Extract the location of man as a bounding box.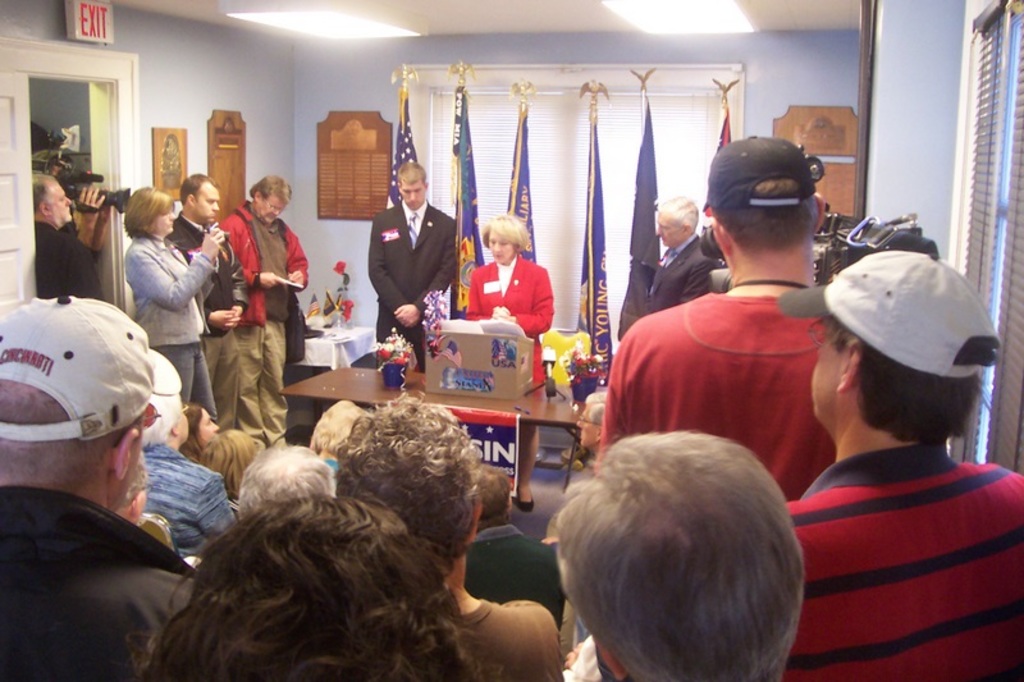
[163, 171, 246, 429].
